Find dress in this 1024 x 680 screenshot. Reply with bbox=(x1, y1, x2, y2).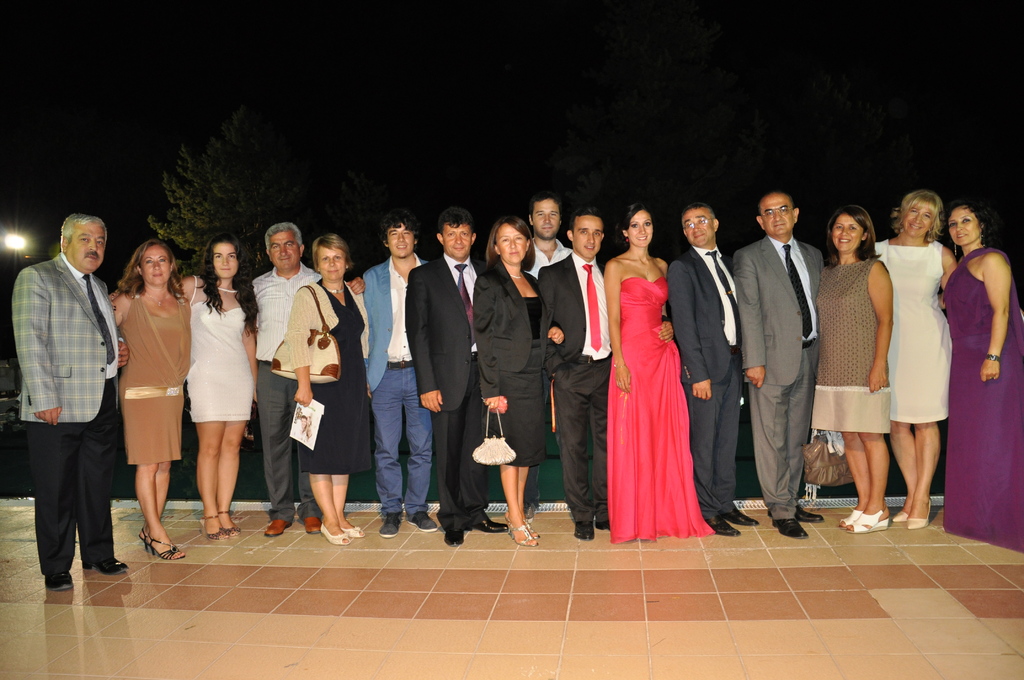
bbox=(185, 270, 253, 423).
